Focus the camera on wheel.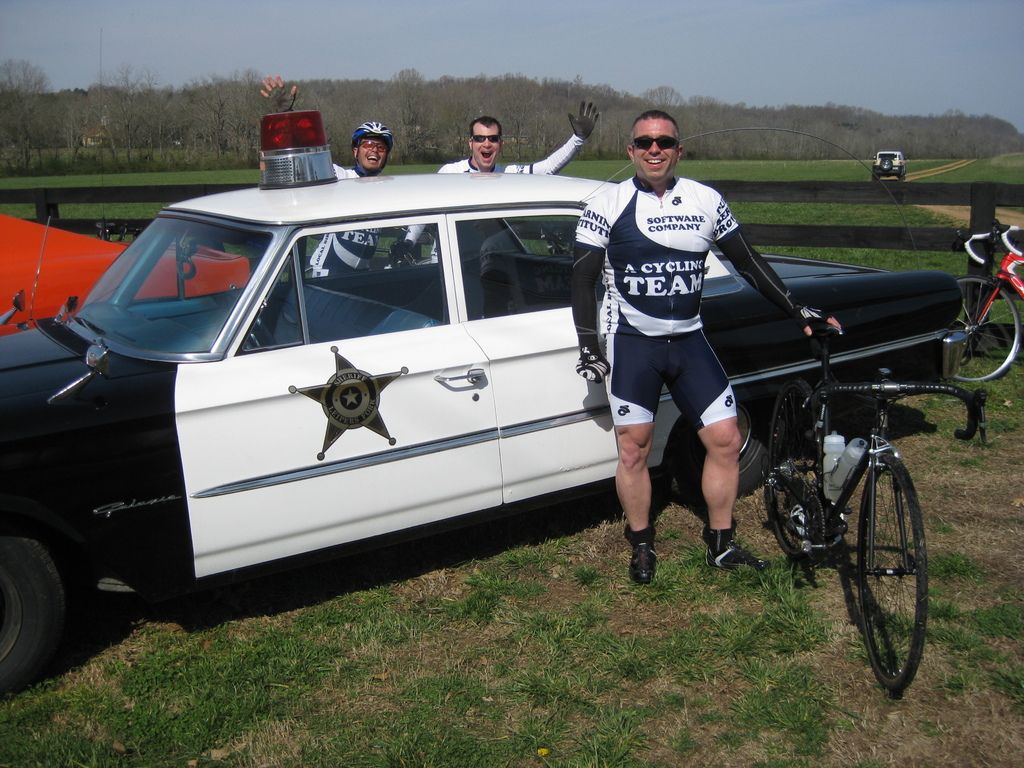
Focus region: detection(0, 520, 78, 698).
